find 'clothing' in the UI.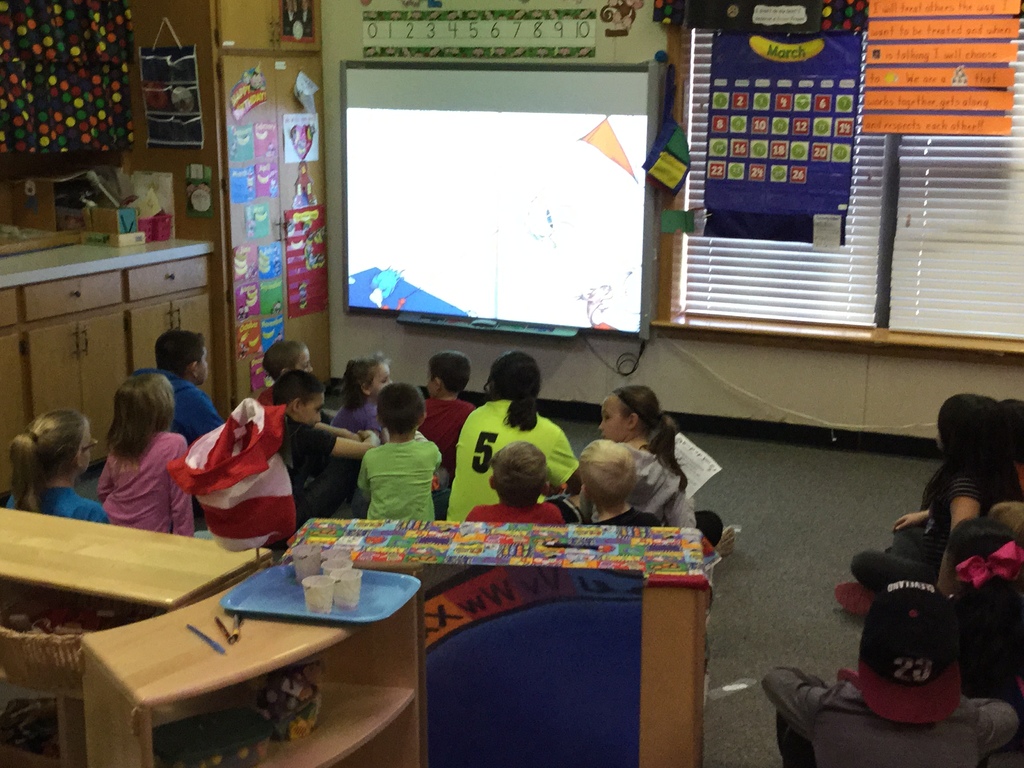
UI element at [x1=258, y1=381, x2=274, y2=408].
